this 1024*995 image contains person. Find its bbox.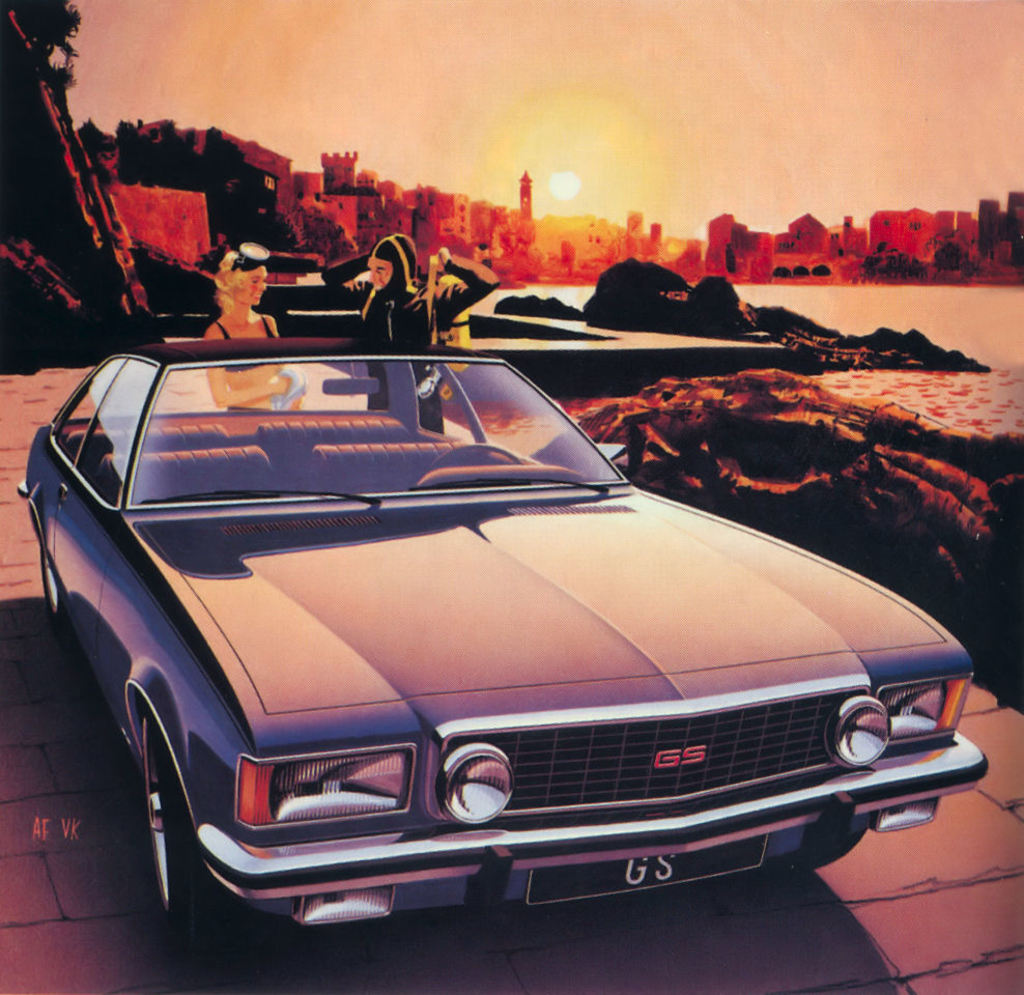
{"x1": 318, "y1": 228, "x2": 497, "y2": 433}.
